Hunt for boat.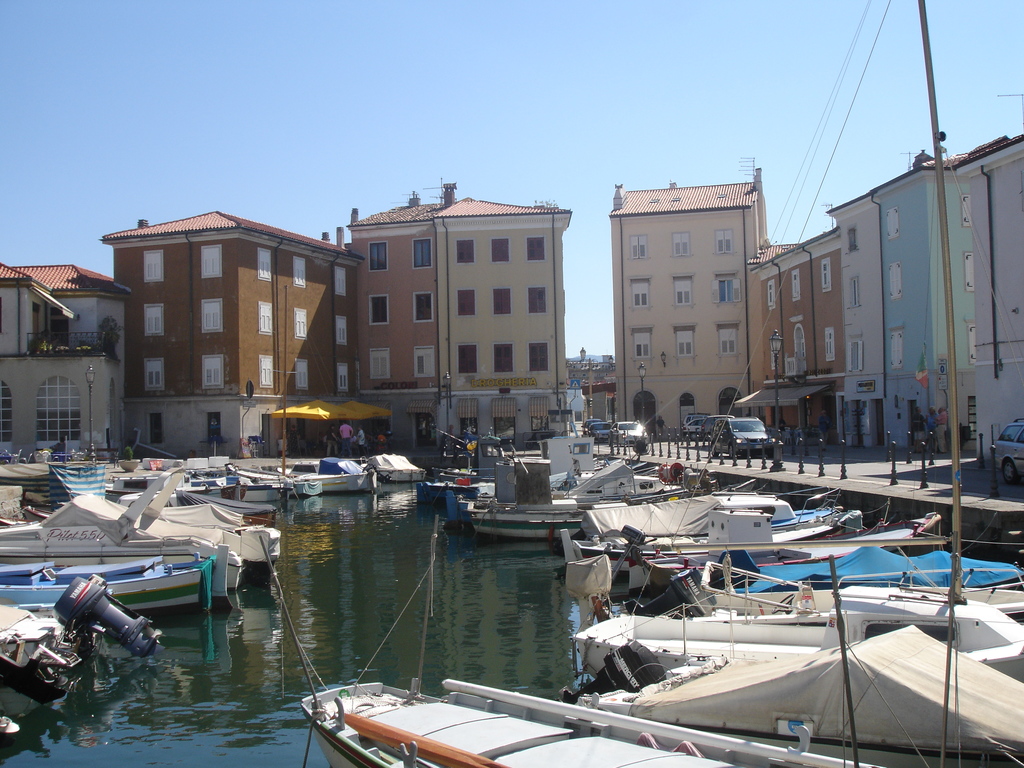
Hunted down at 0,543,236,616.
